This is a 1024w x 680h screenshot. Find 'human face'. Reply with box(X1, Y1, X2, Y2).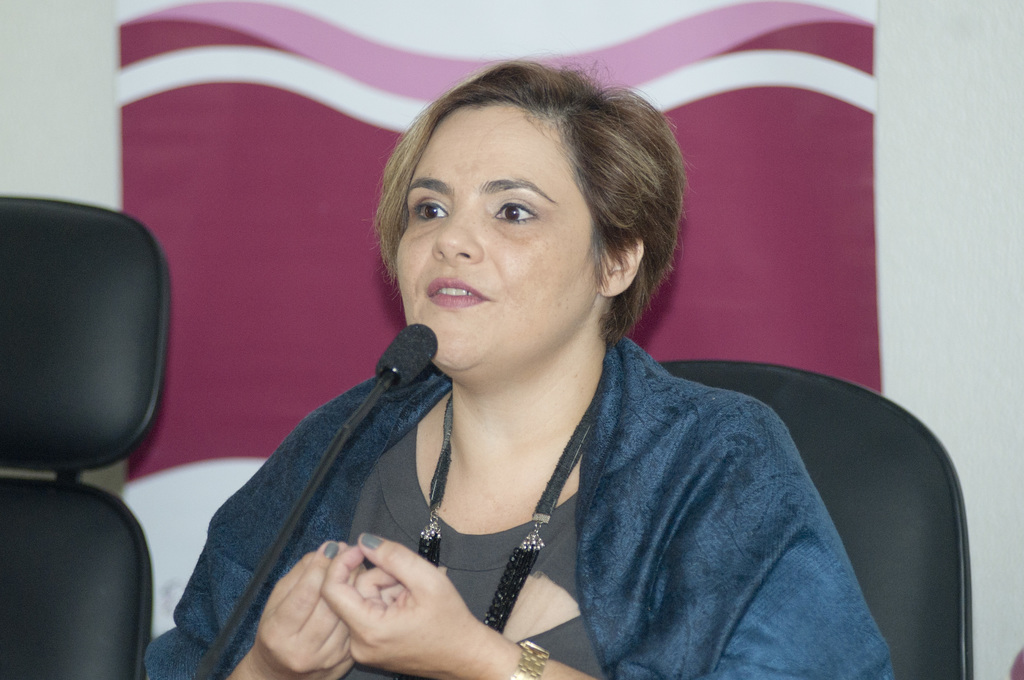
box(396, 101, 599, 370).
